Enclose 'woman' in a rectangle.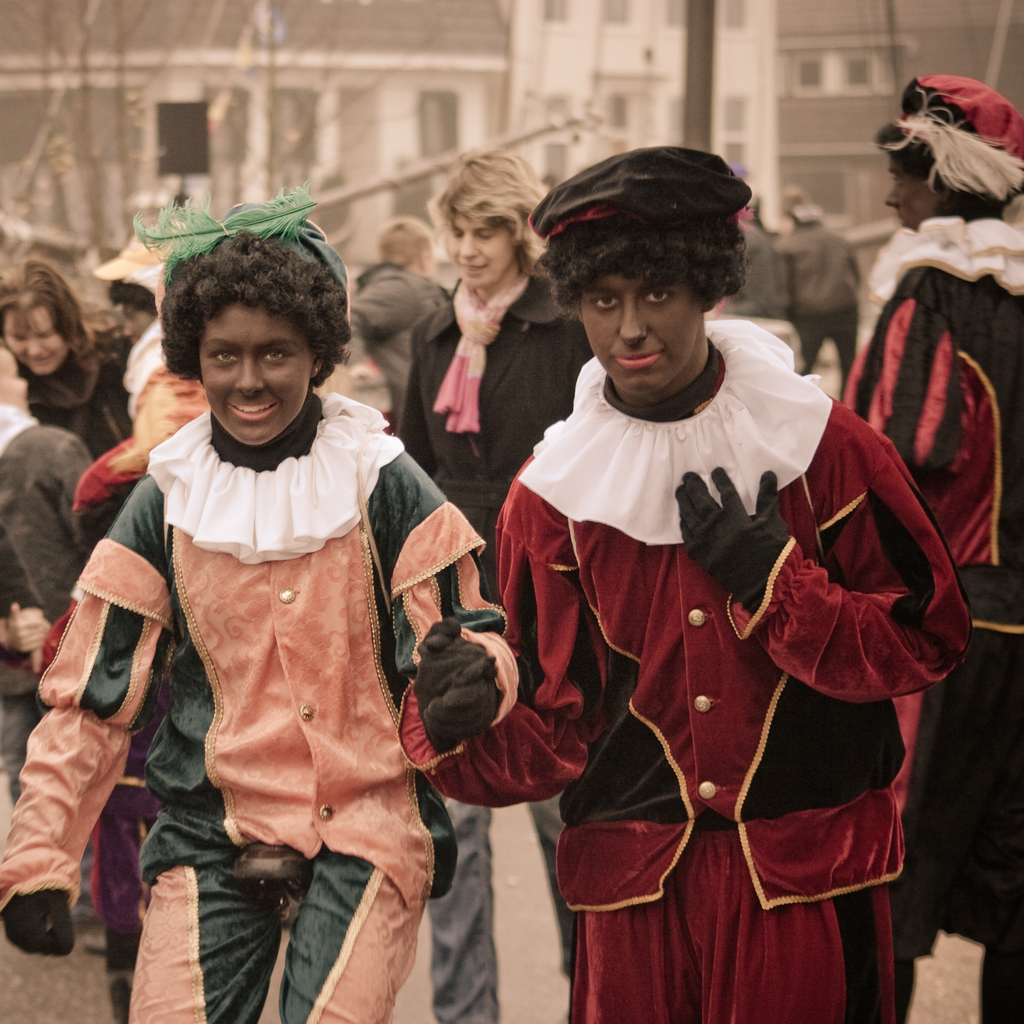
(391, 155, 589, 601).
